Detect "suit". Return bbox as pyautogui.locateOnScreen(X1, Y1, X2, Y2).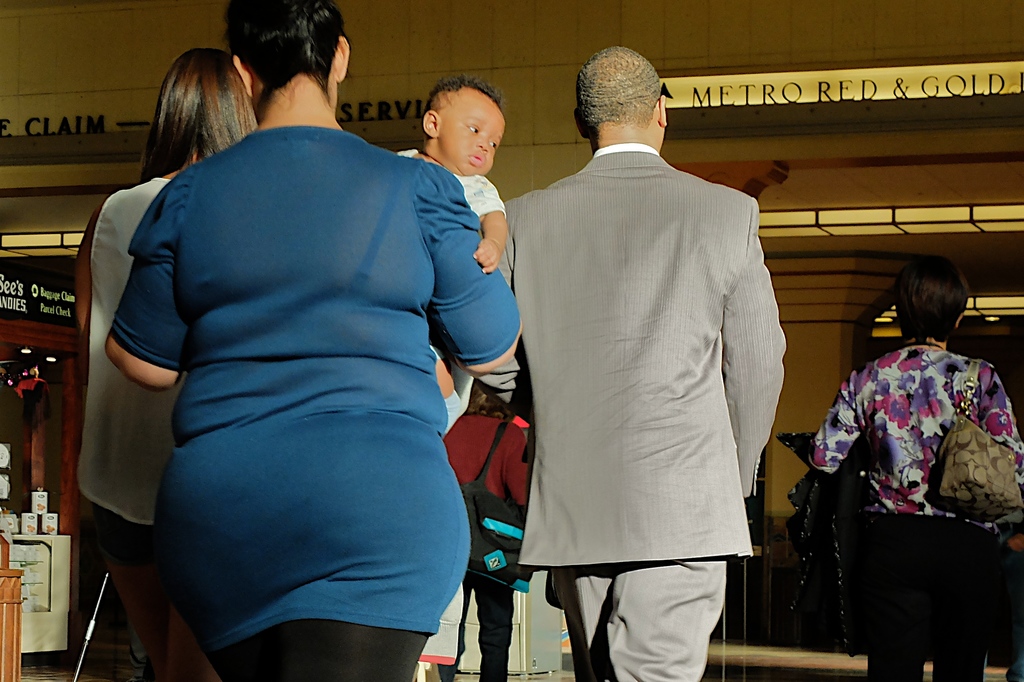
pyautogui.locateOnScreen(511, 42, 796, 681).
